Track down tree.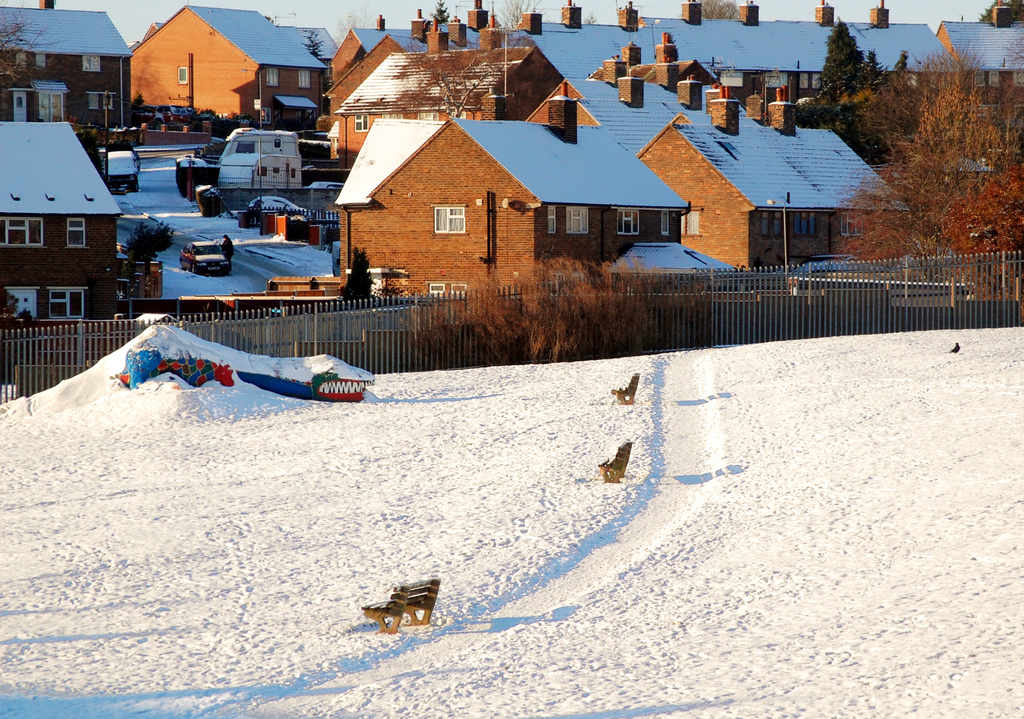
Tracked to [x1=394, y1=31, x2=514, y2=124].
